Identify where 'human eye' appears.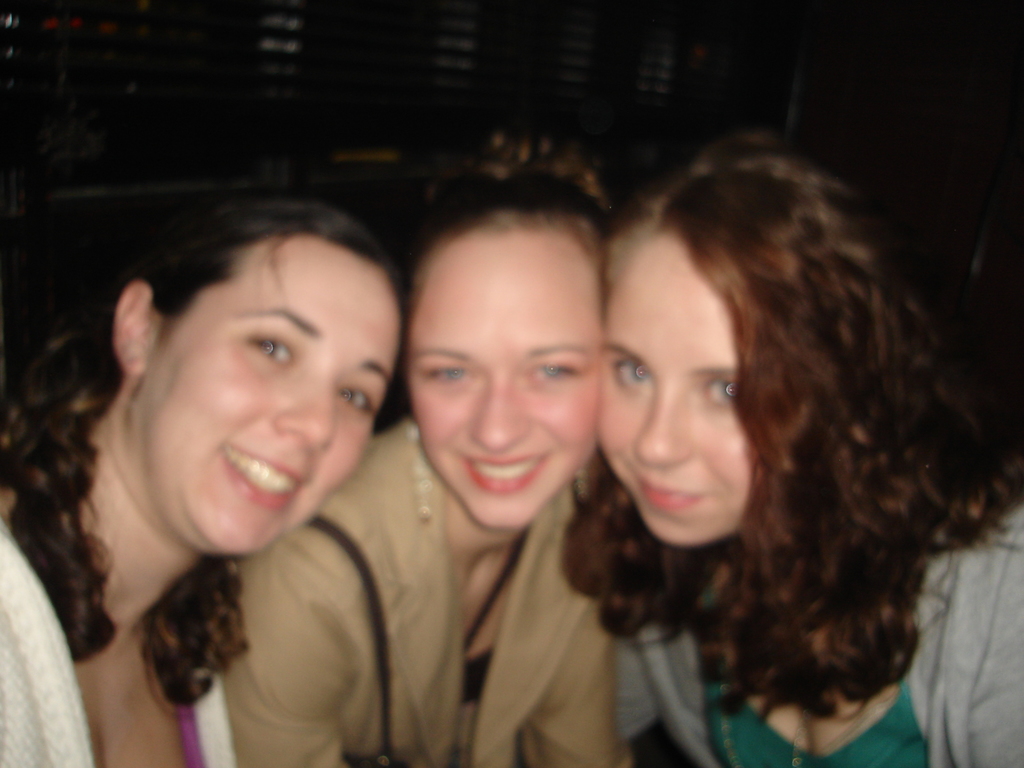
Appears at 531/357/586/383.
